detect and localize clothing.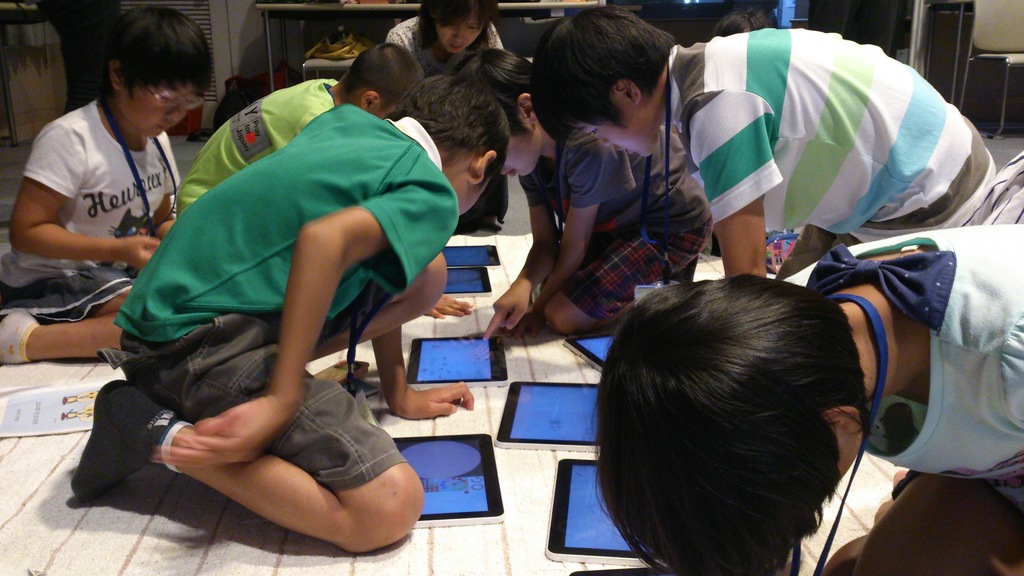
Localized at <region>645, 13, 995, 270</region>.
